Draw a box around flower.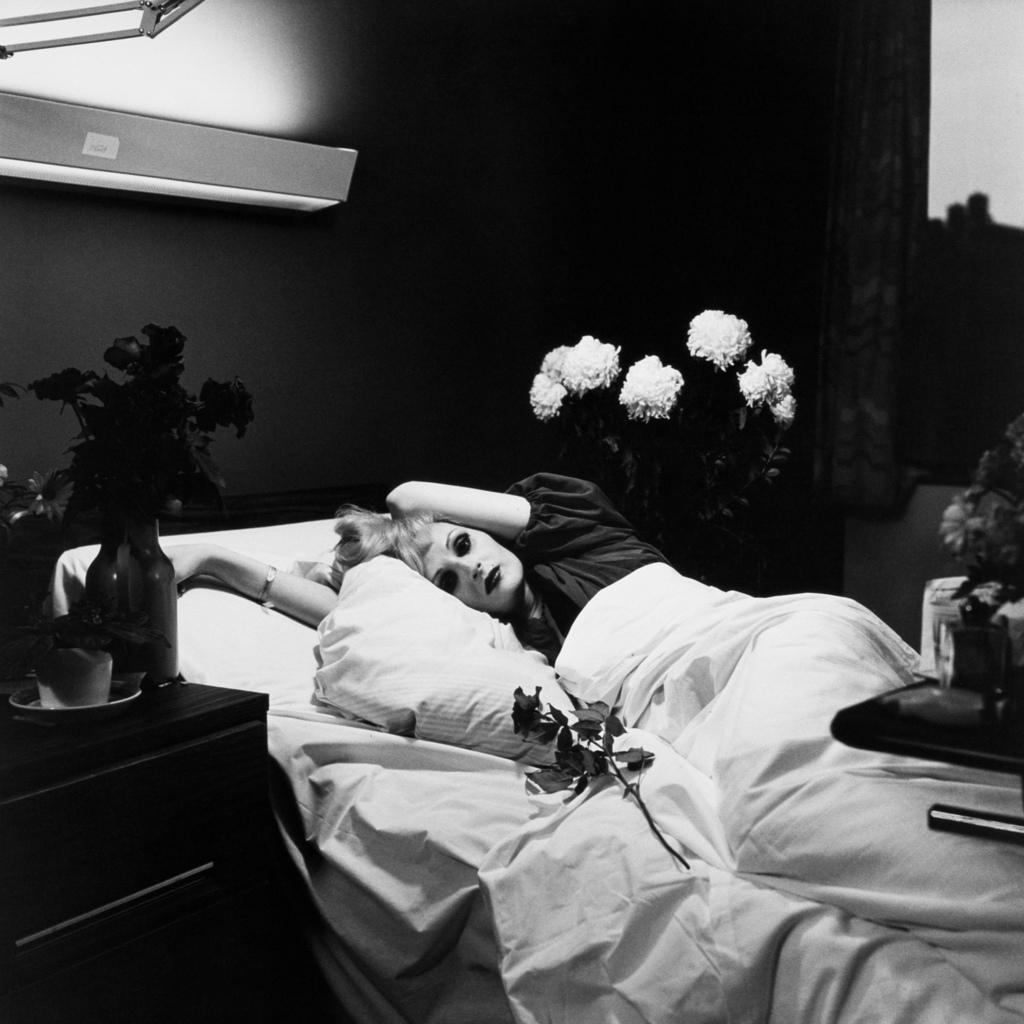
box=[765, 389, 798, 424].
